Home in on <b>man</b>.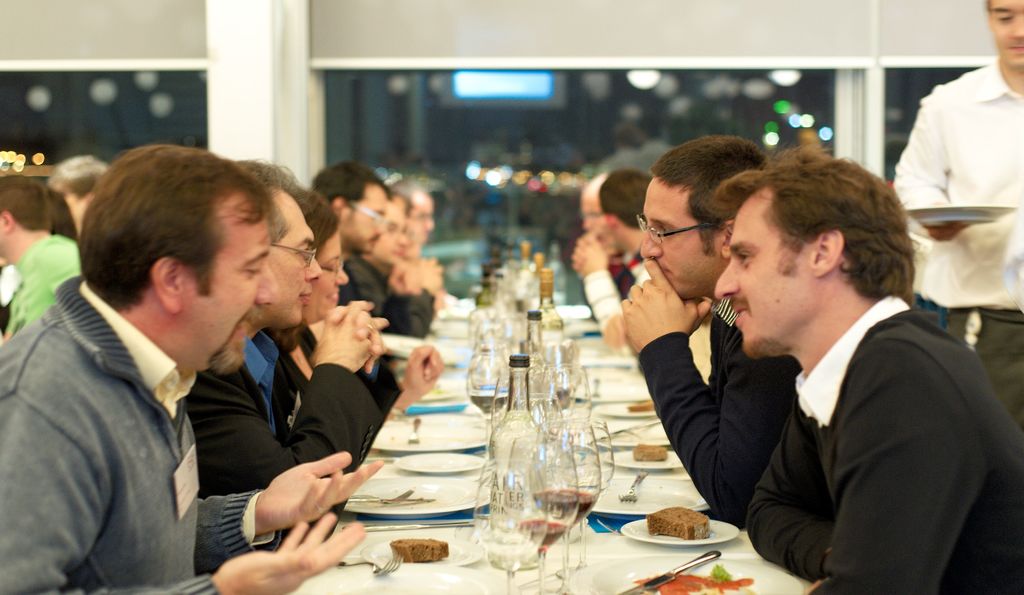
Homed in at locate(181, 160, 387, 576).
